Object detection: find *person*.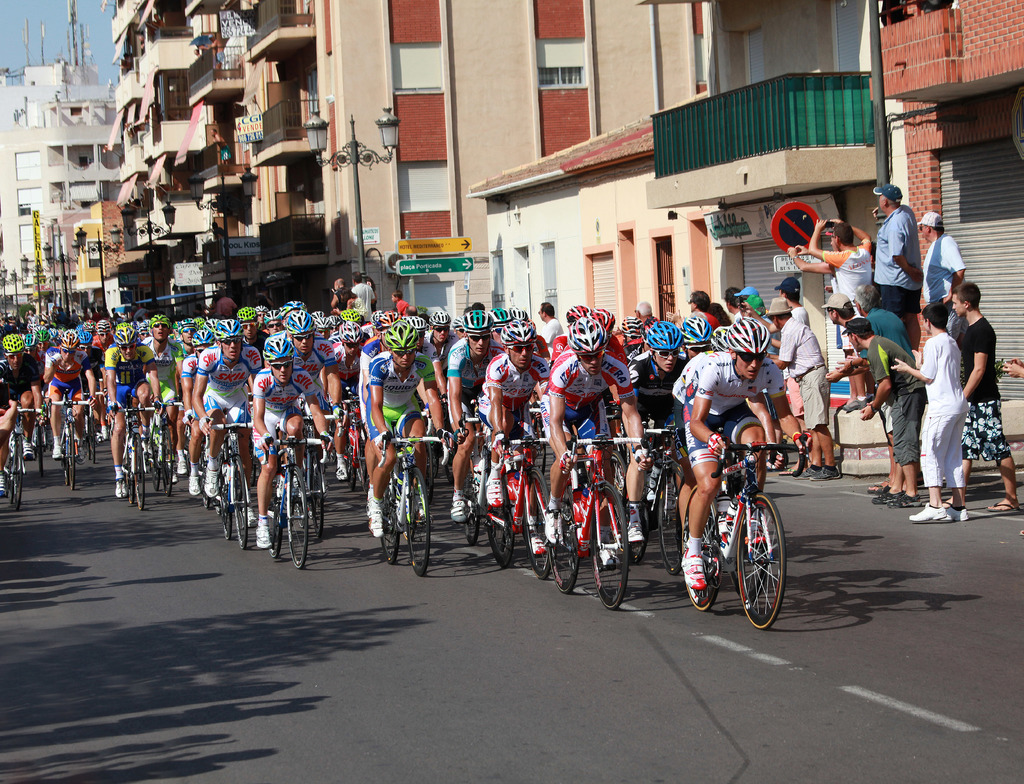
crop(922, 208, 968, 330).
